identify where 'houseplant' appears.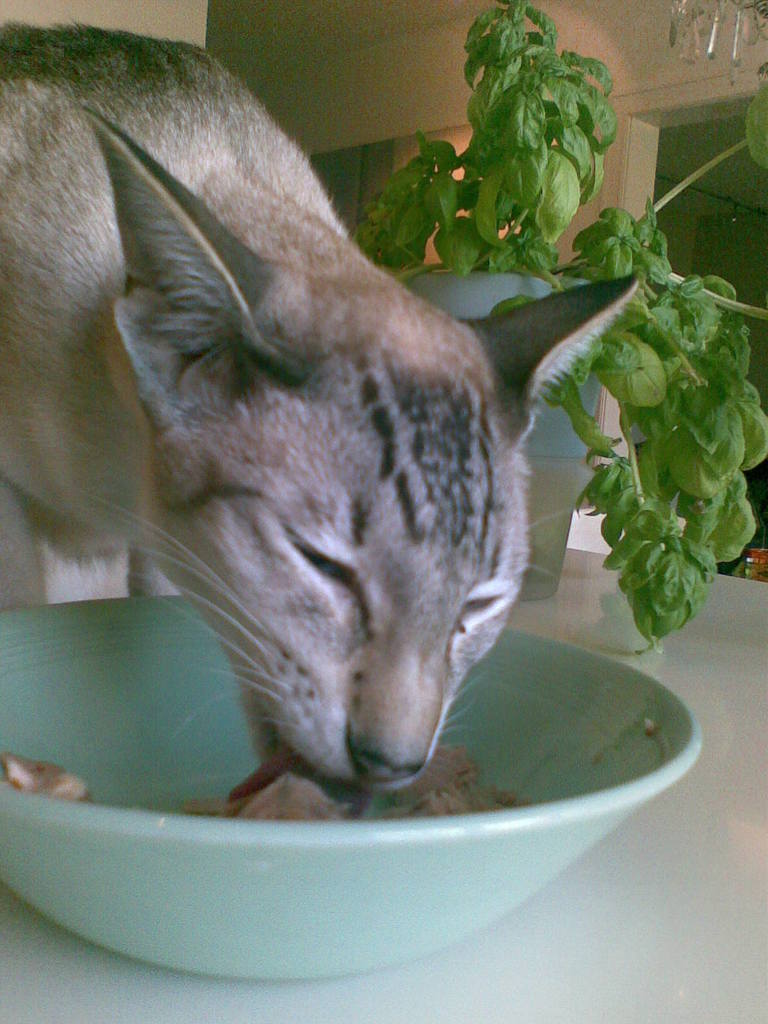
Appears at {"x1": 345, "y1": 0, "x2": 767, "y2": 650}.
